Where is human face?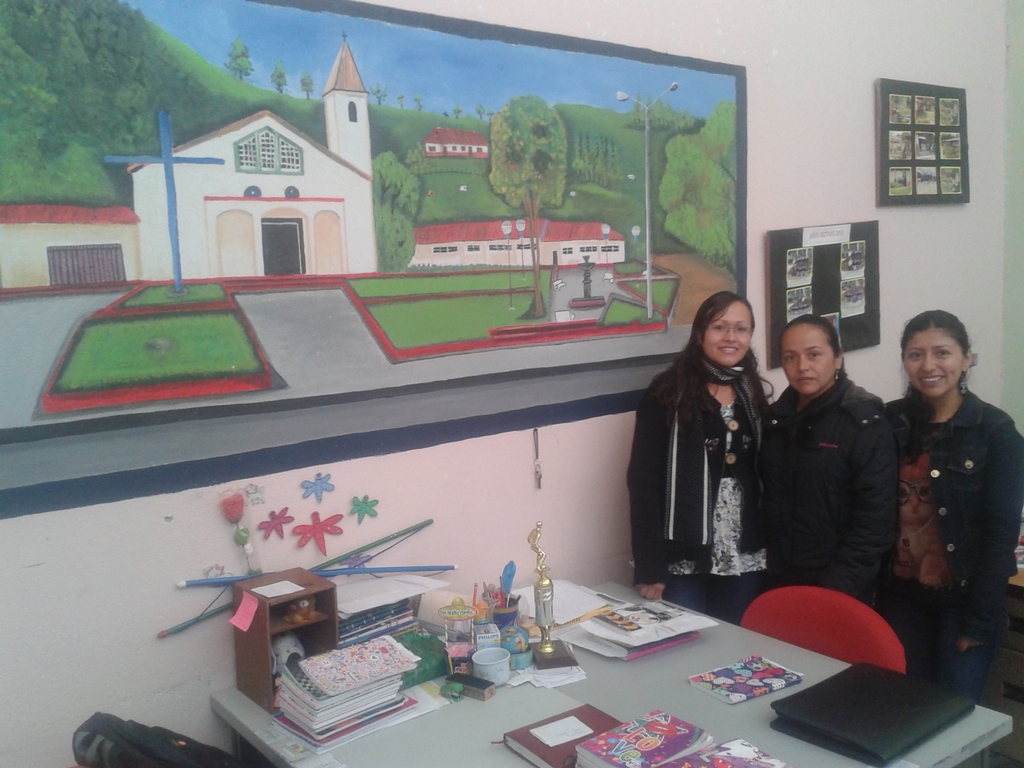
906 328 964 399.
